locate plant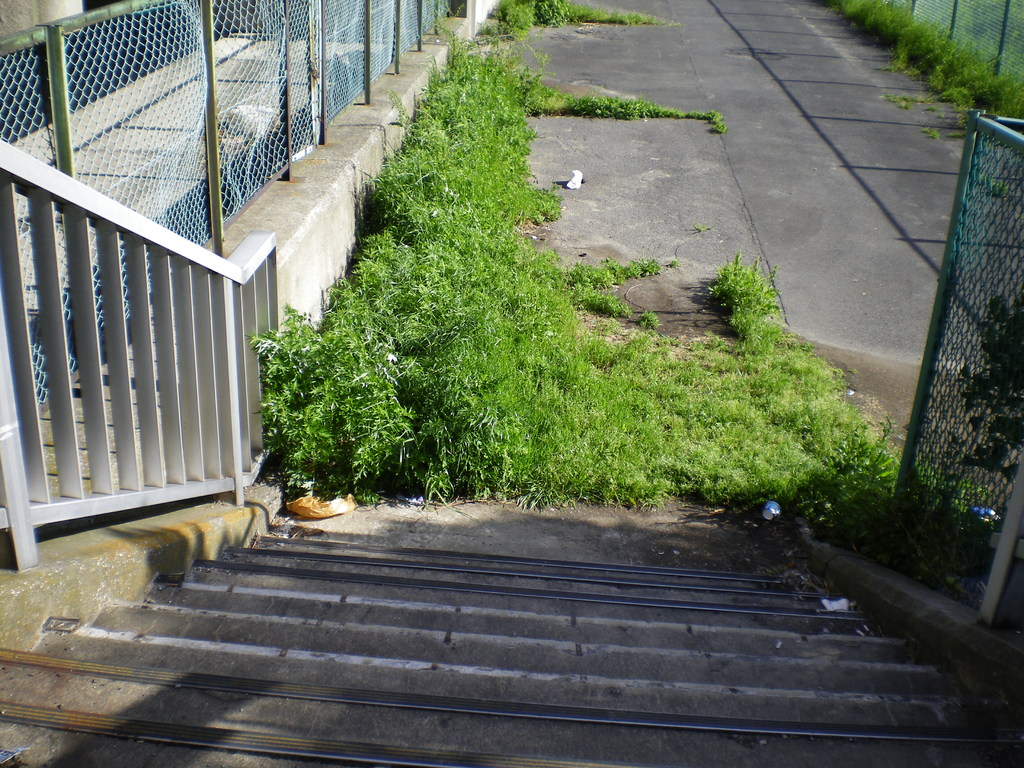
bbox=(318, 0, 925, 589)
